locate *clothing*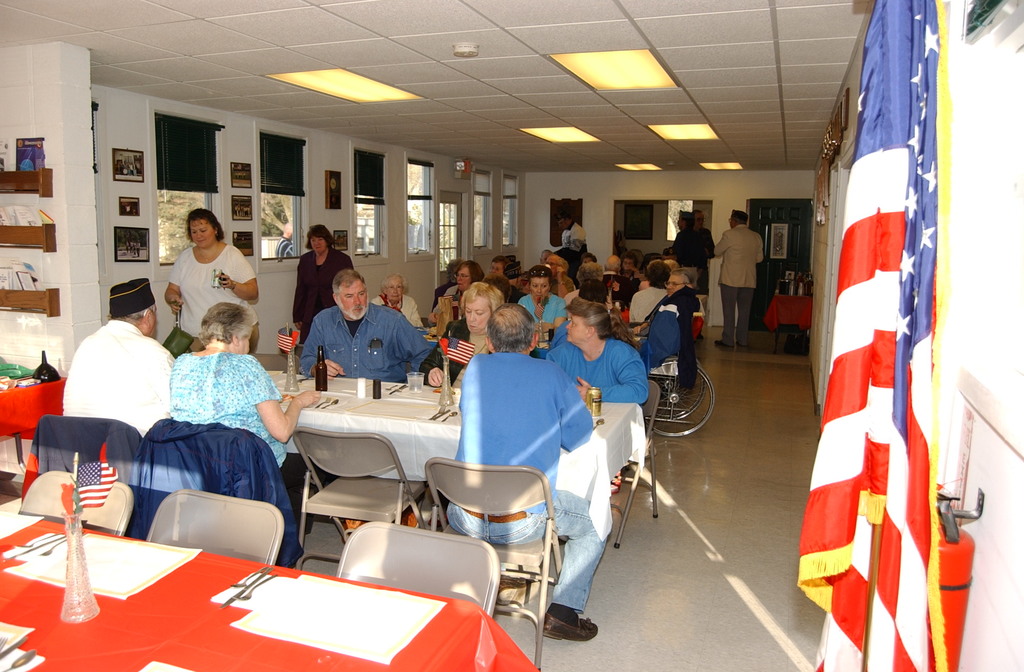
{"x1": 163, "y1": 243, "x2": 257, "y2": 354}
